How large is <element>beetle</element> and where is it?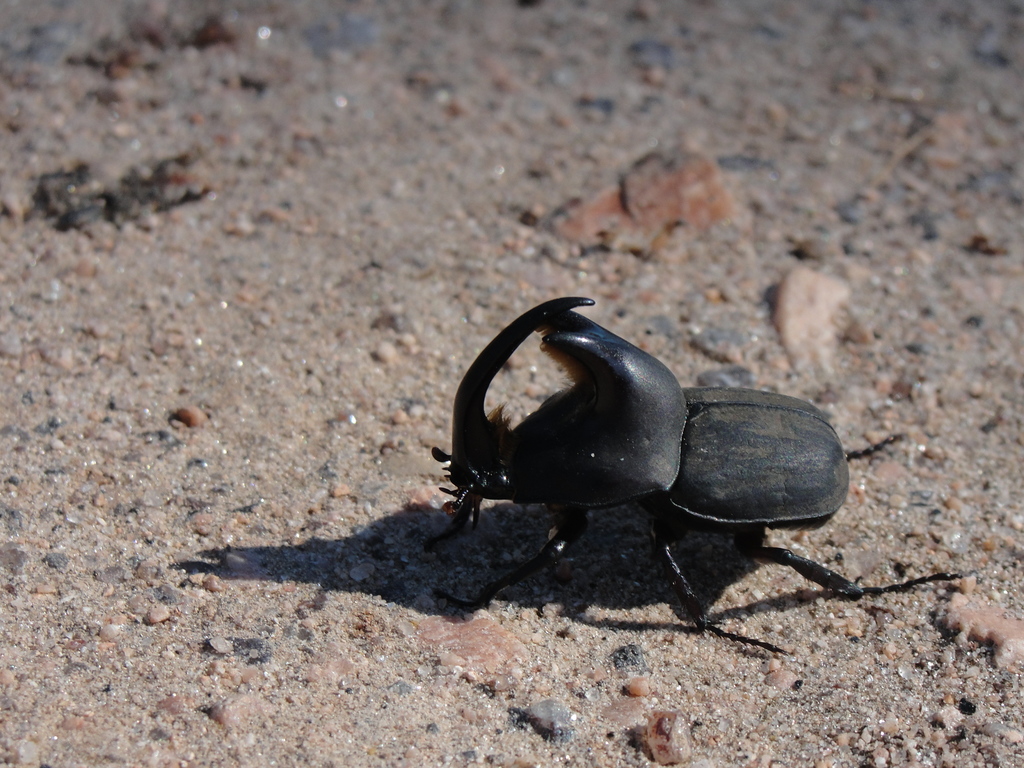
Bounding box: {"x1": 433, "y1": 301, "x2": 923, "y2": 649}.
